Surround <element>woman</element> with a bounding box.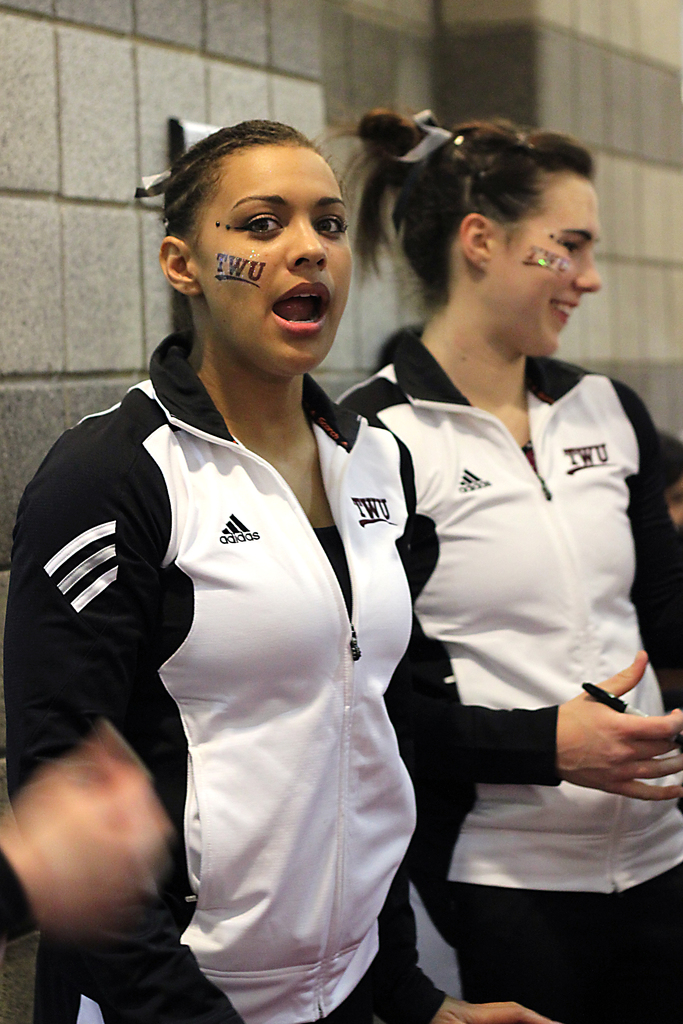
x1=0 y1=118 x2=549 y2=1023.
